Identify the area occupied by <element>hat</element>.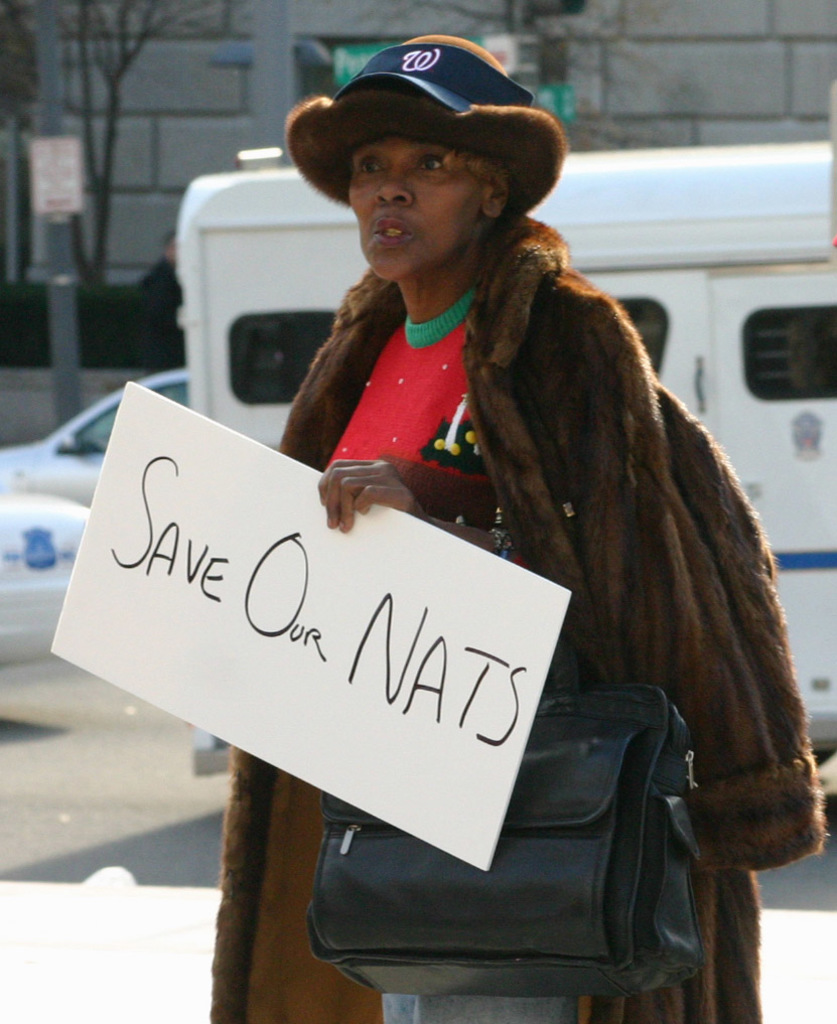
Area: BBox(287, 33, 569, 227).
